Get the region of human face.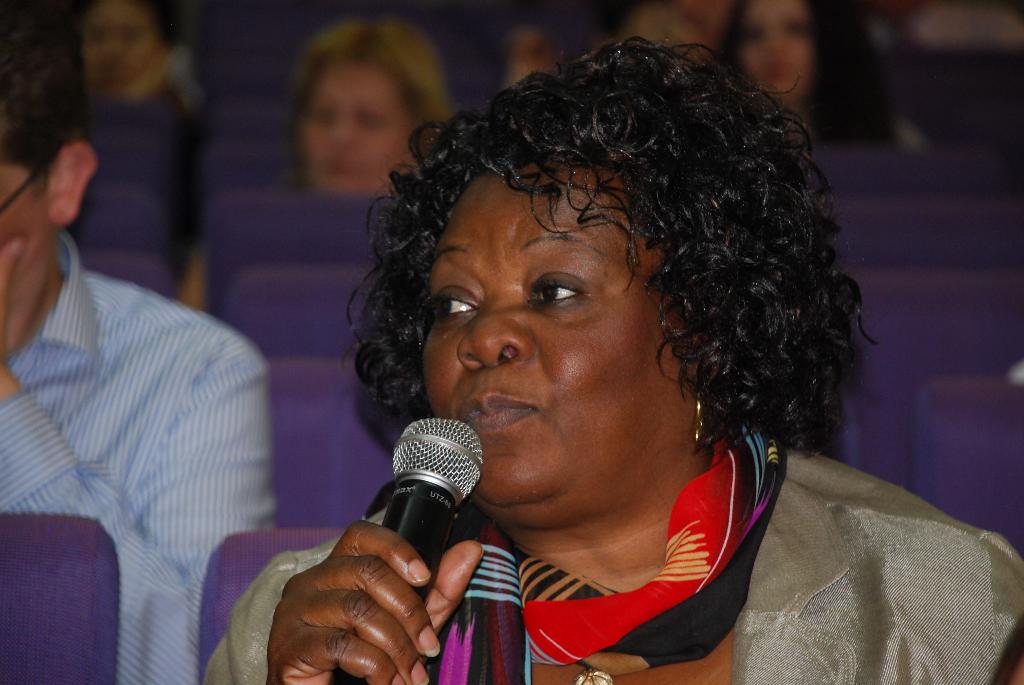
415, 148, 687, 514.
